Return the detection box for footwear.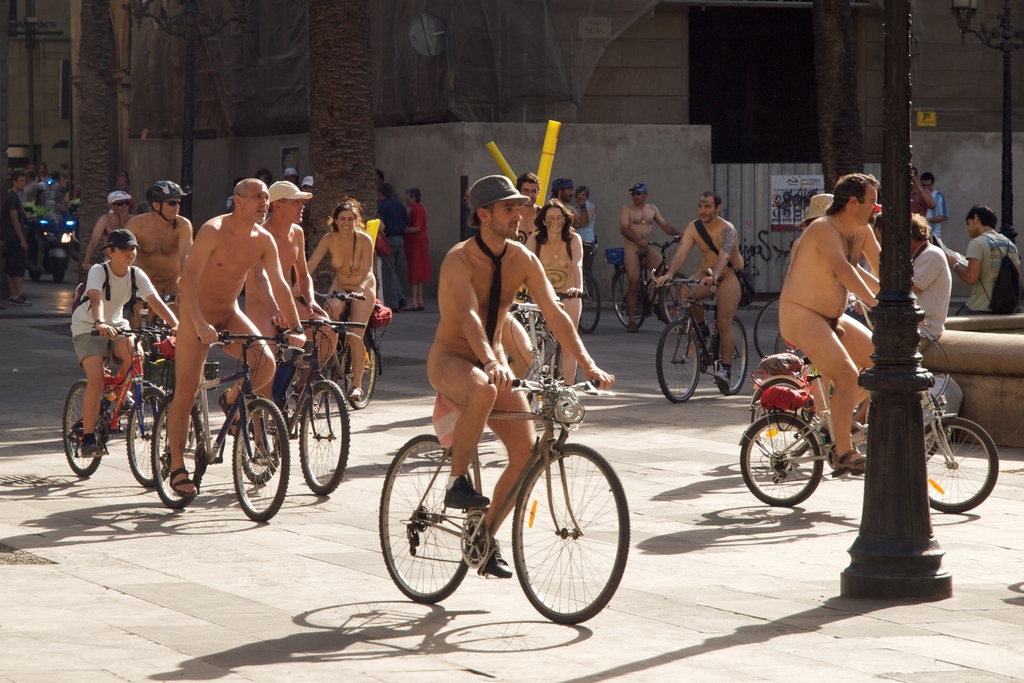
[x1=715, y1=359, x2=737, y2=376].
